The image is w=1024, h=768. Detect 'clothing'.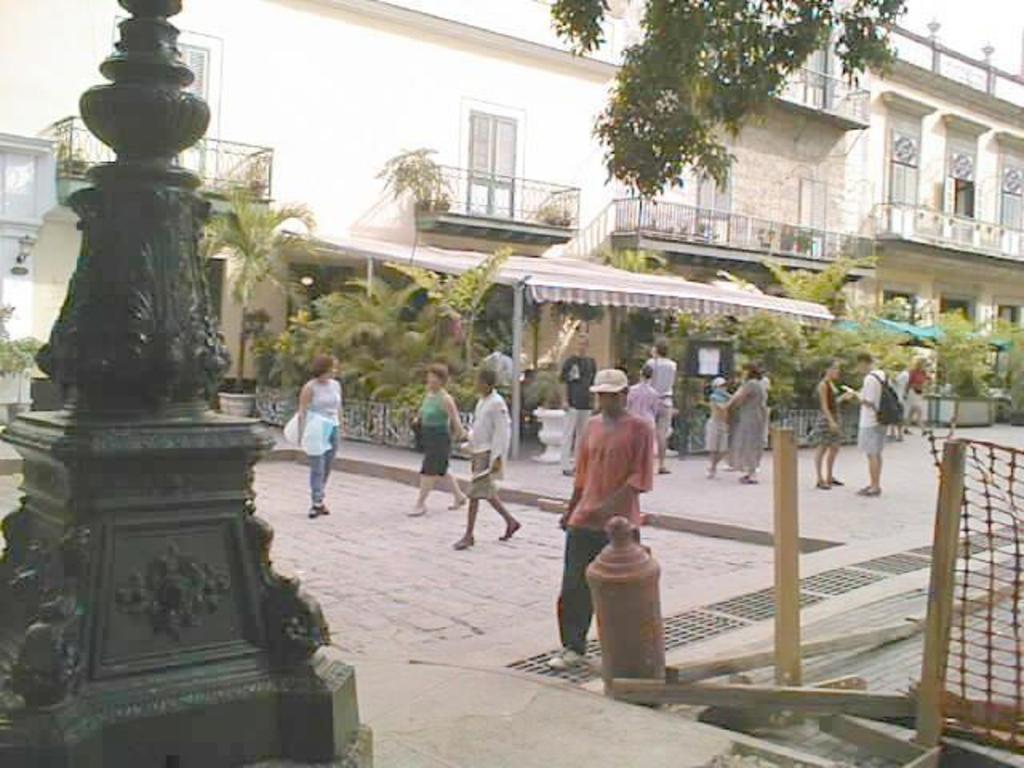
Detection: <region>304, 376, 341, 498</region>.
